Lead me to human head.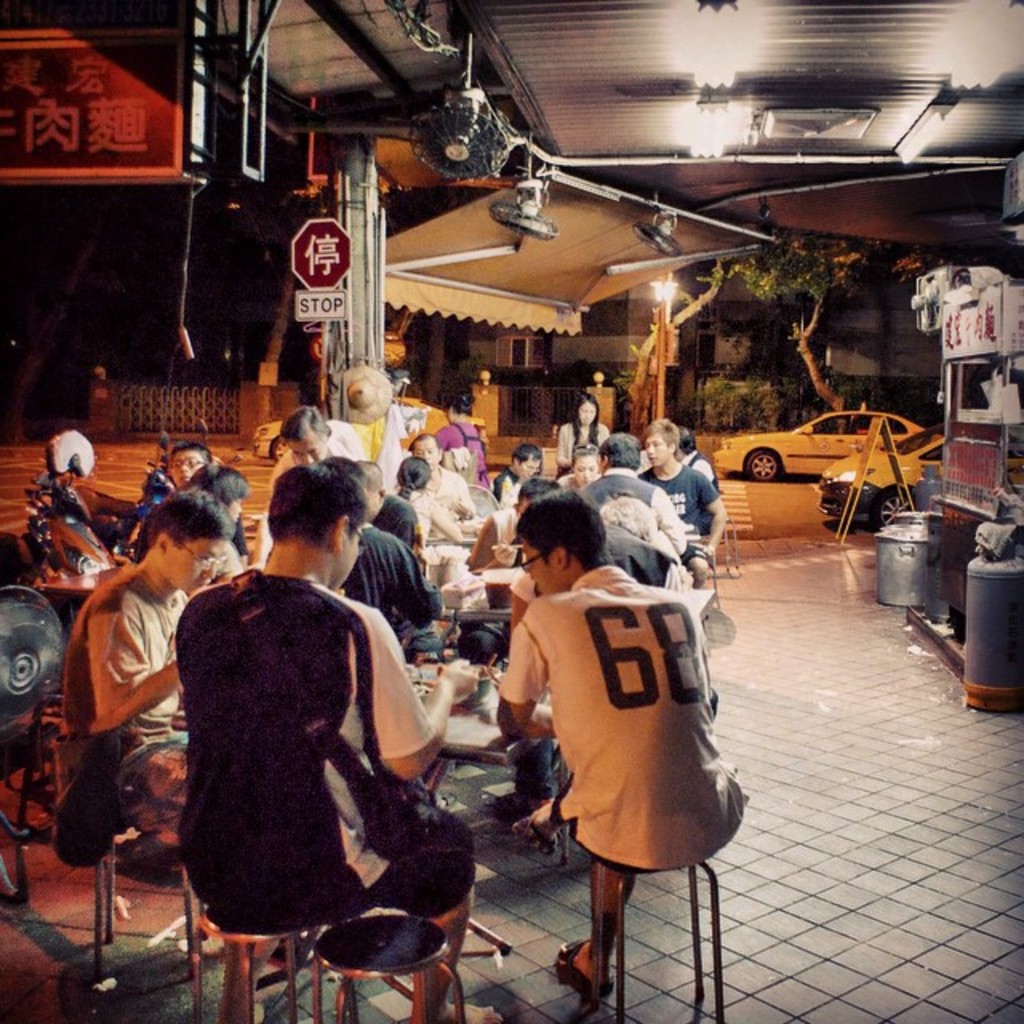
Lead to detection(366, 459, 392, 517).
